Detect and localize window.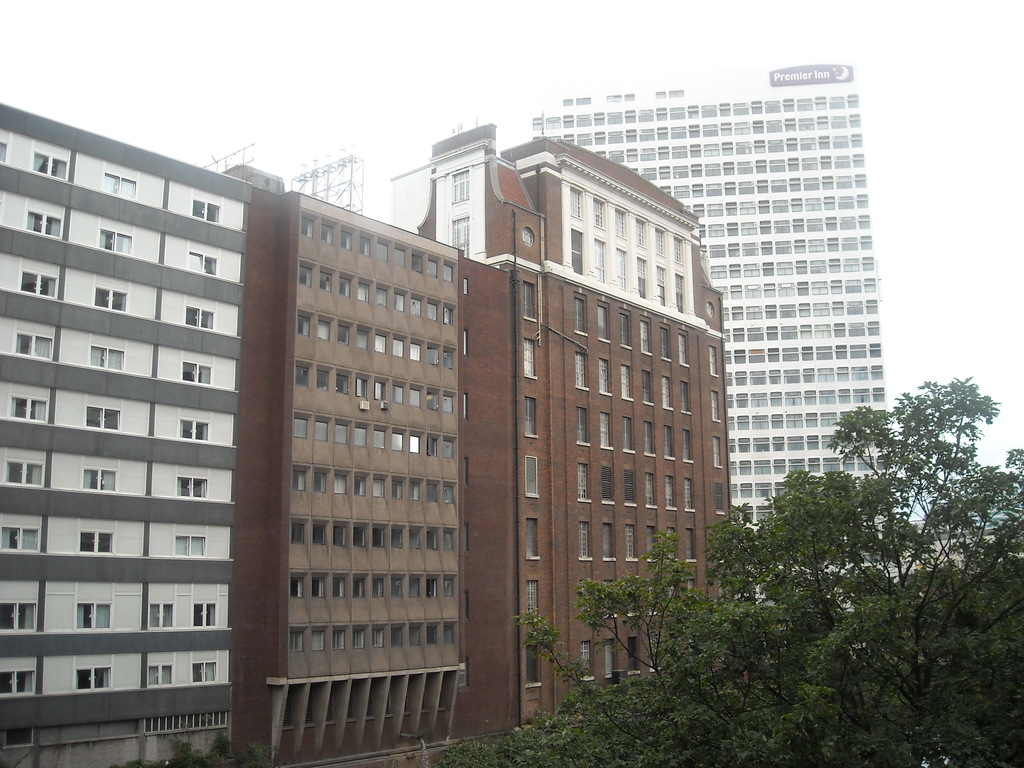
Localized at [left=769, top=367, right=779, bottom=383].
